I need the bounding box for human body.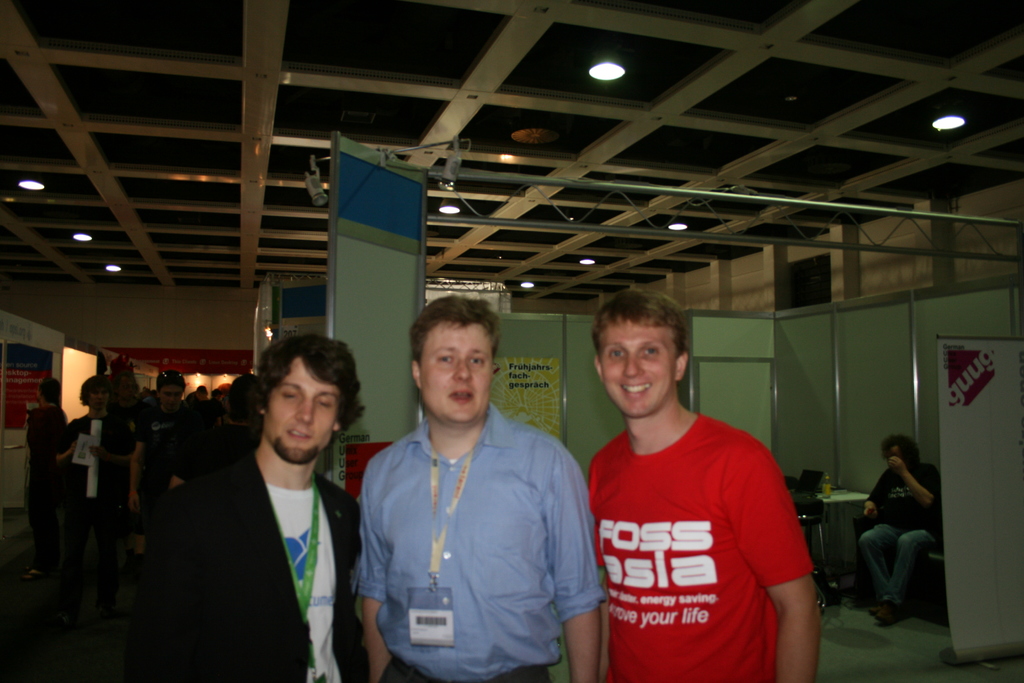
Here it is: bbox=(349, 408, 609, 682).
